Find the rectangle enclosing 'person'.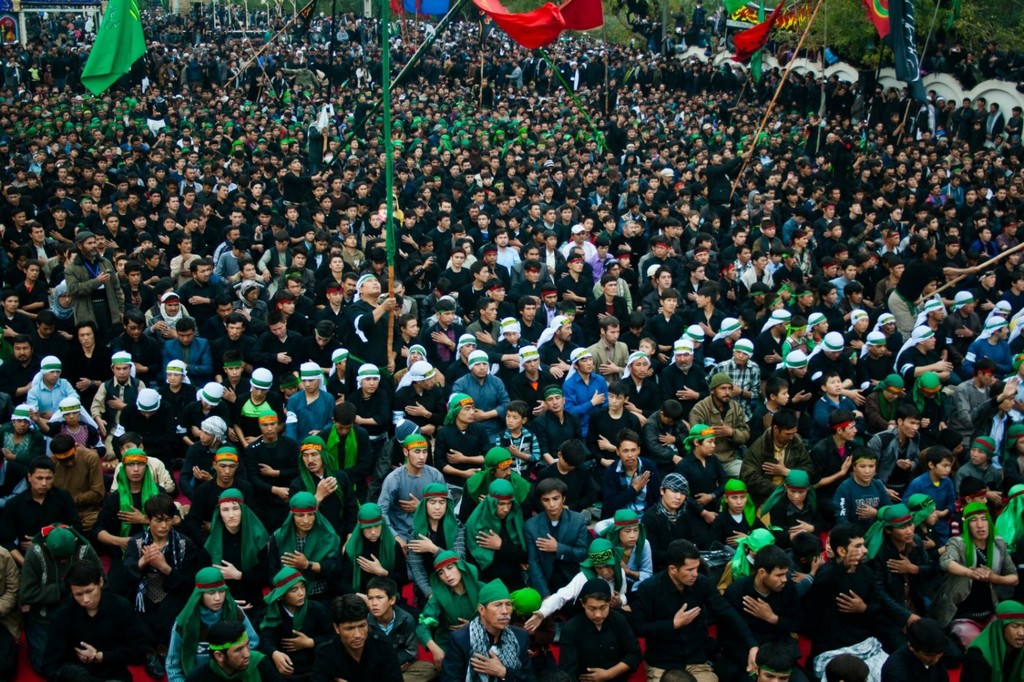
561:350:611:421.
